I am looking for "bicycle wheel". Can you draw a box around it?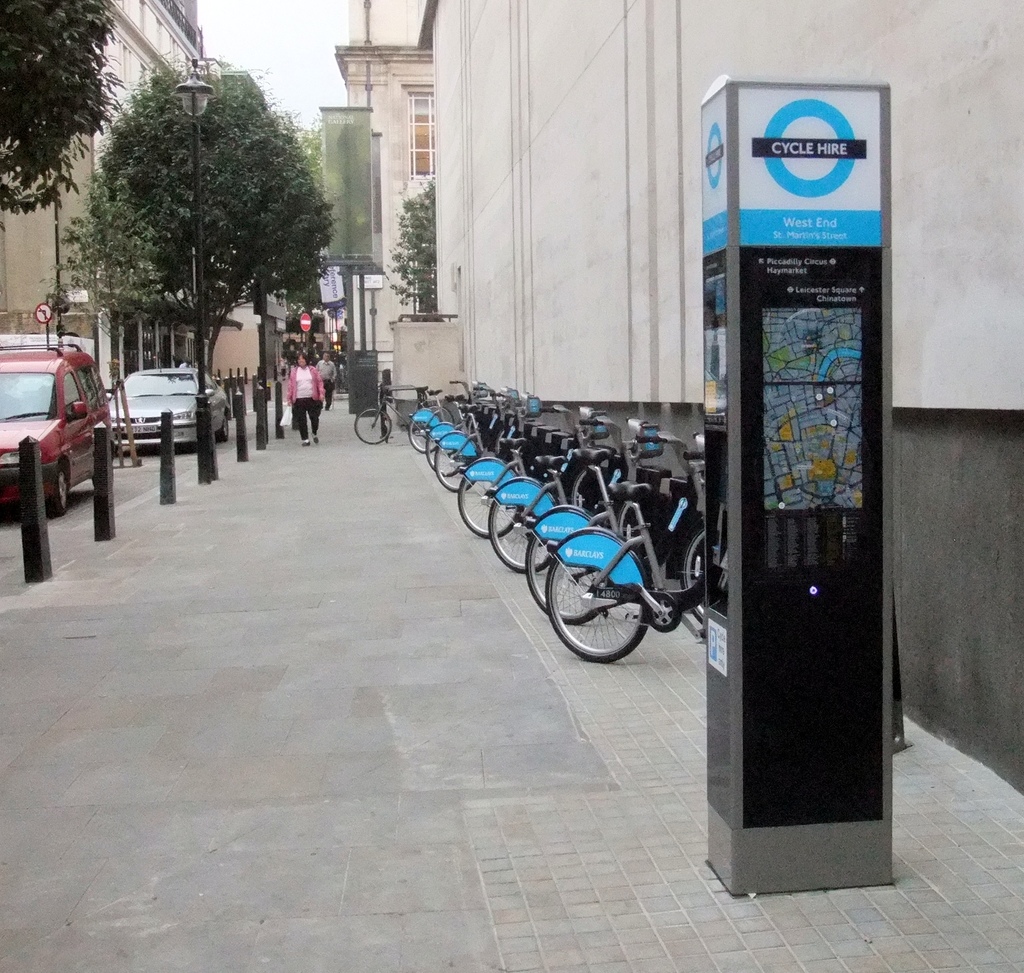
Sure, the bounding box is 524, 534, 603, 622.
